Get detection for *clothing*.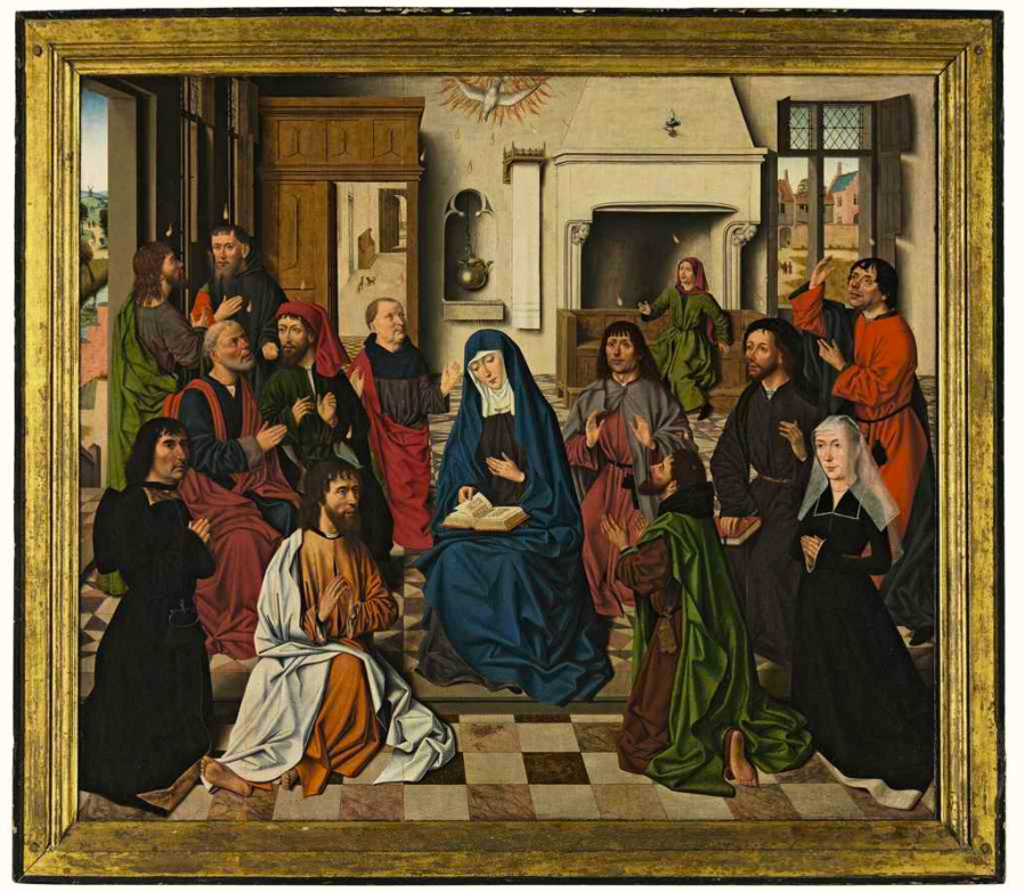
Detection: (x1=188, y1=260, x2=283, y2=370).
